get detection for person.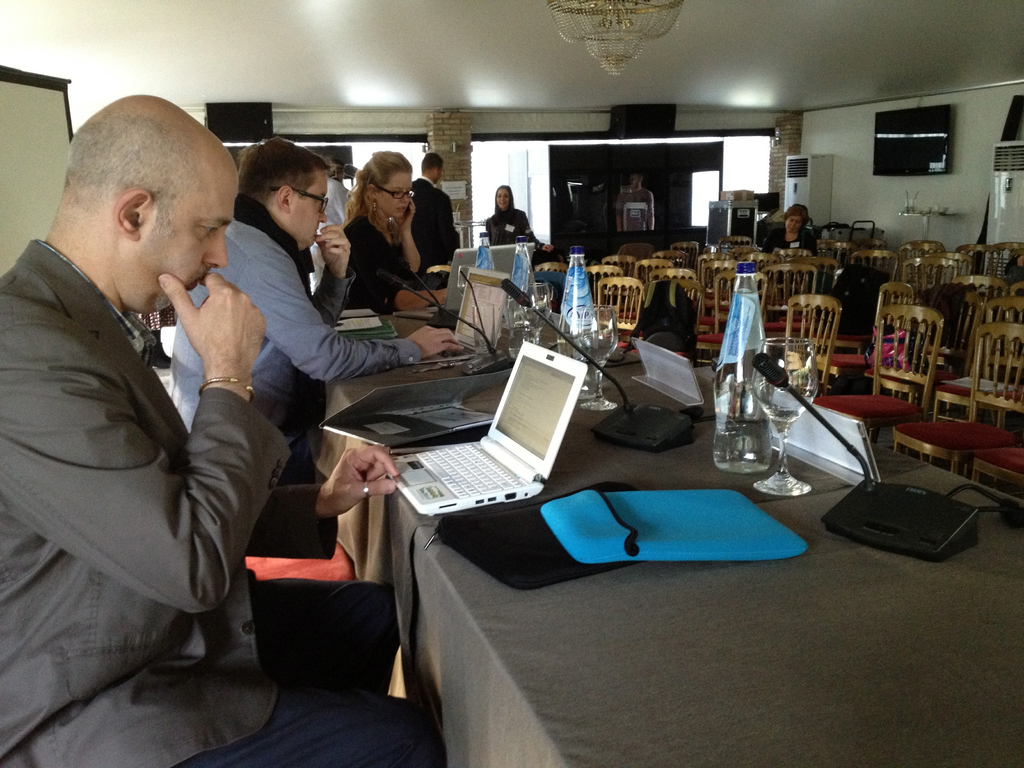
Detection: 762:204:819:255.
